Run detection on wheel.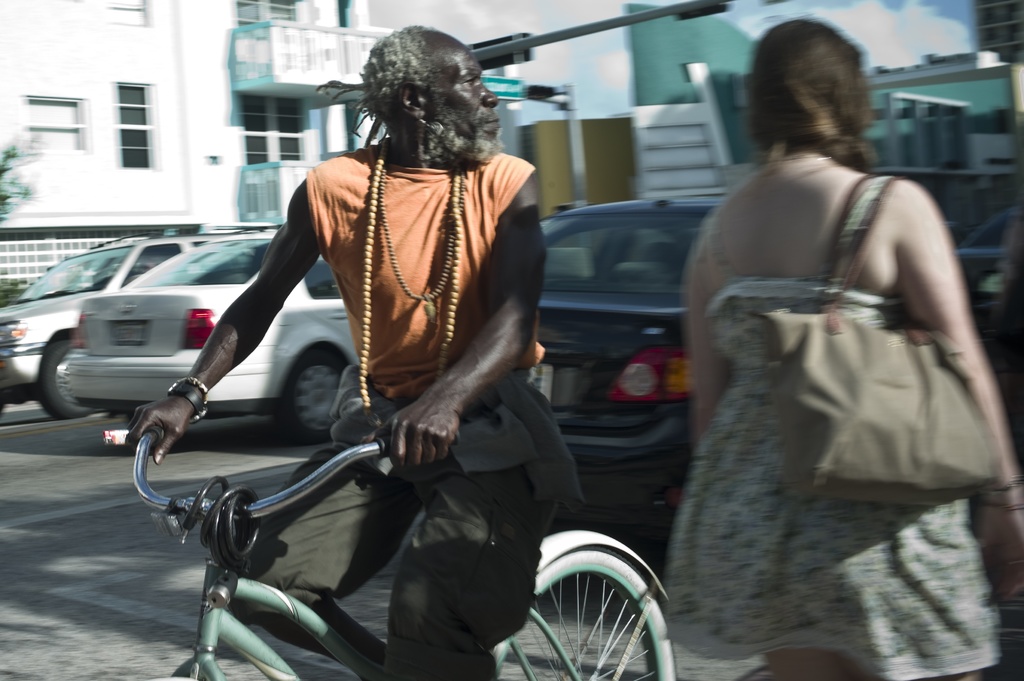
Result: 271,348,355,448.
